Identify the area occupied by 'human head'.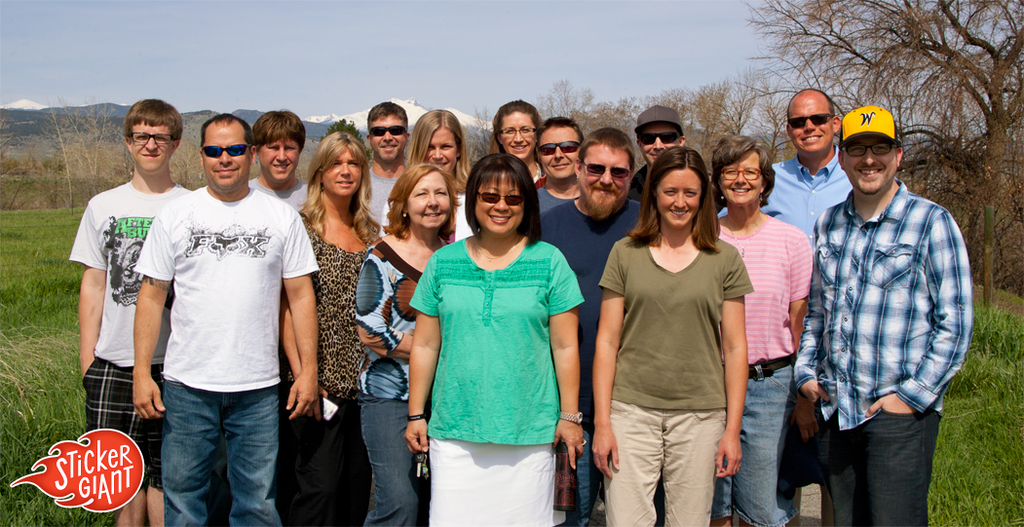
Area: box=[707, 132, 777, 207].
